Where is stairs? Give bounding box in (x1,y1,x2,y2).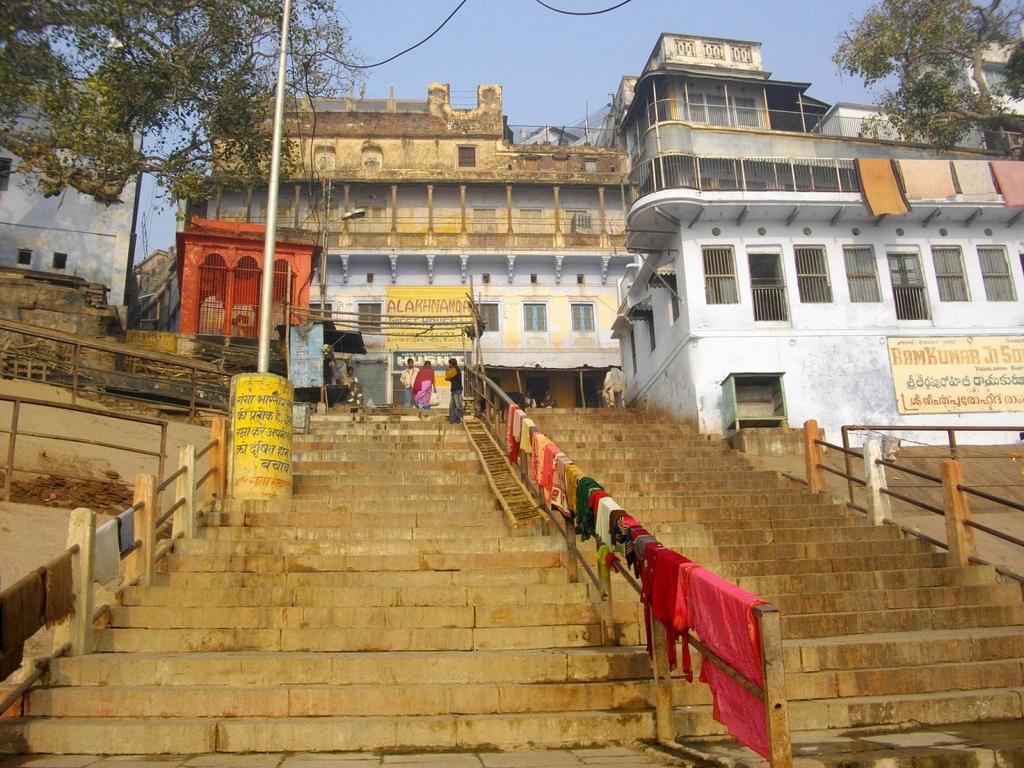
(0,399,1023,767).
